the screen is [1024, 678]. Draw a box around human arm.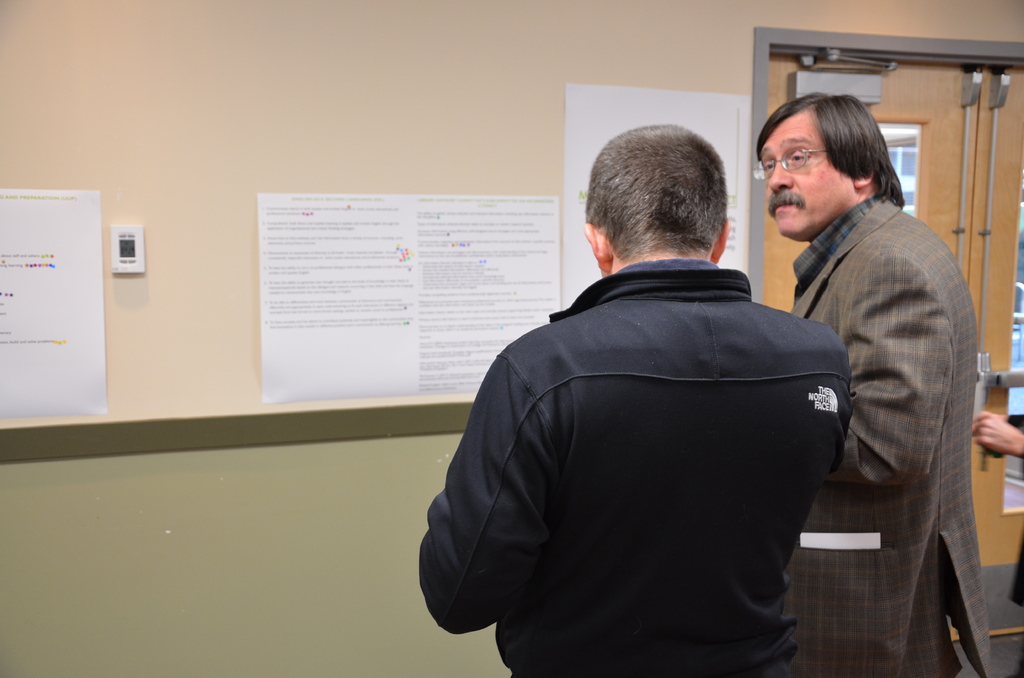
<bbox>808, 241, 968, 497</bbox>.
